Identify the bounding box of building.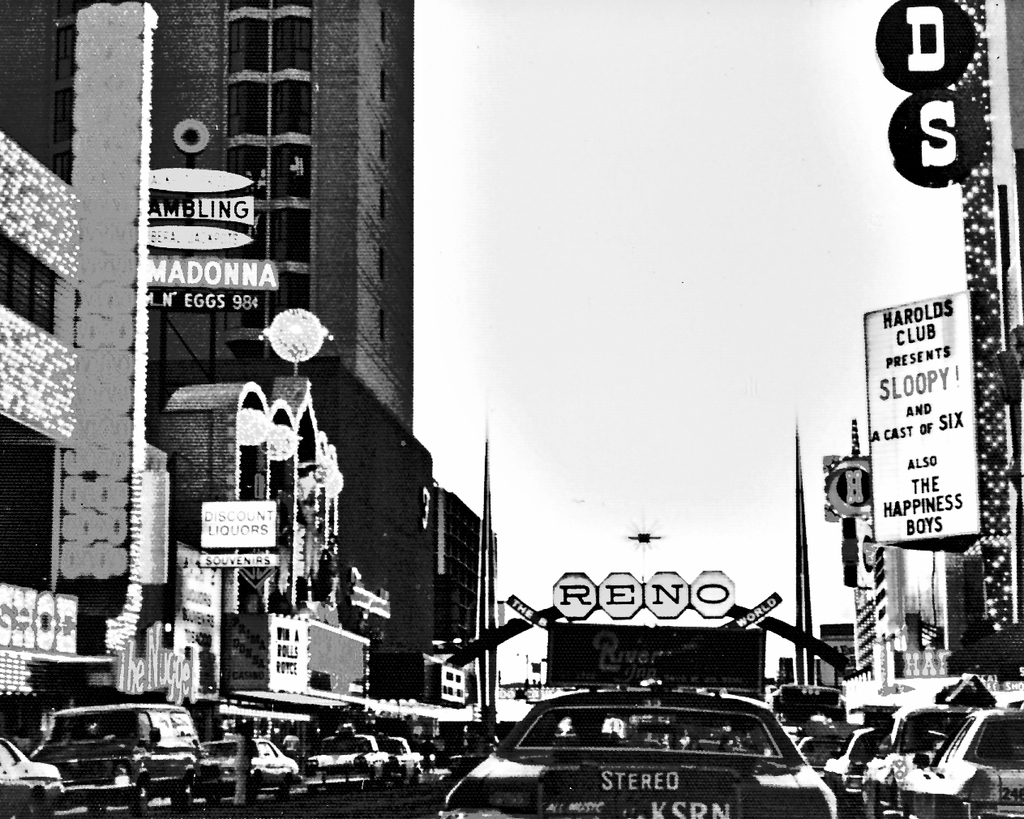
select_region(434, 490, 497, 705).
